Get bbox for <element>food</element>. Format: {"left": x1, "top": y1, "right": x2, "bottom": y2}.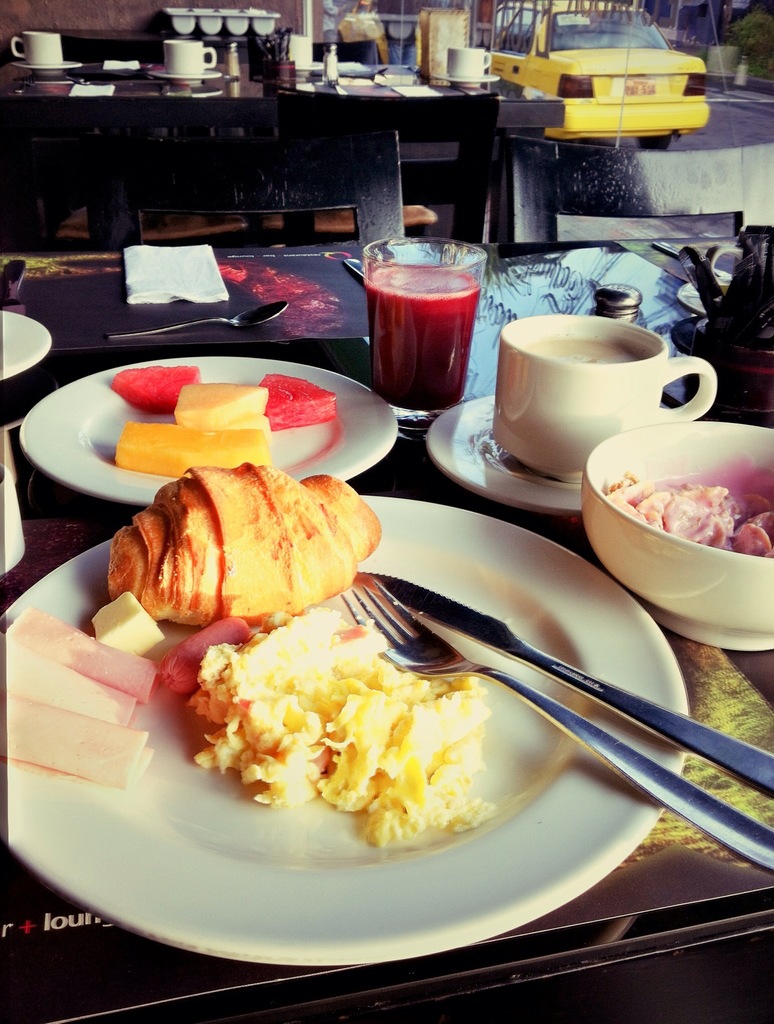
{"left": 590, "top": 456, "right": 762, "bottom": 486}.
